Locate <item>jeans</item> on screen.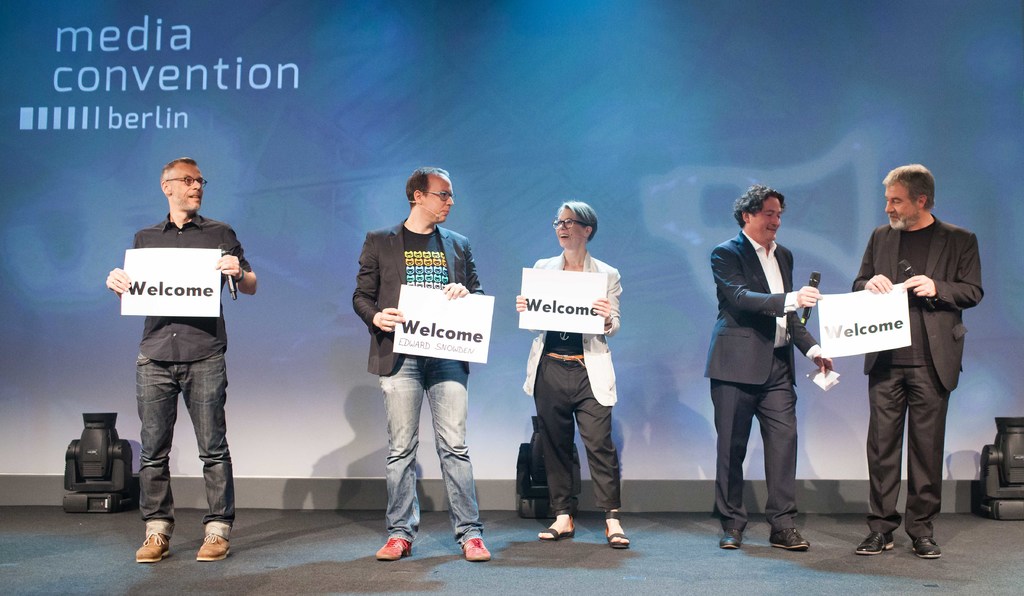
On screen at l=384, t=349, r=489, b=542.
